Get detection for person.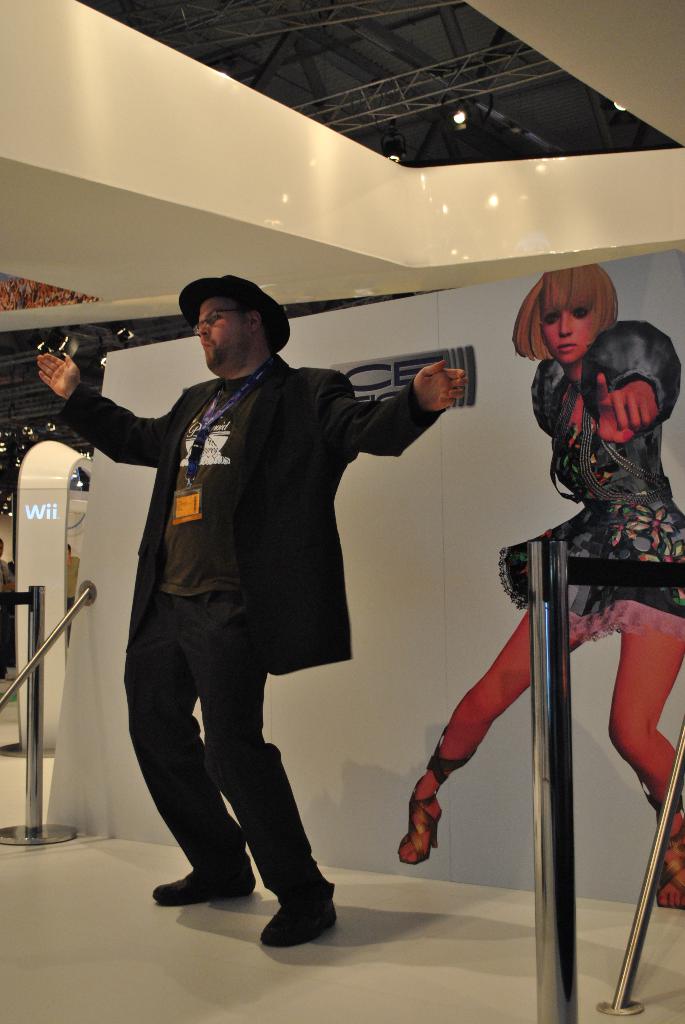
Detection: x1=399, y1=266, x2=684, y2=909.
